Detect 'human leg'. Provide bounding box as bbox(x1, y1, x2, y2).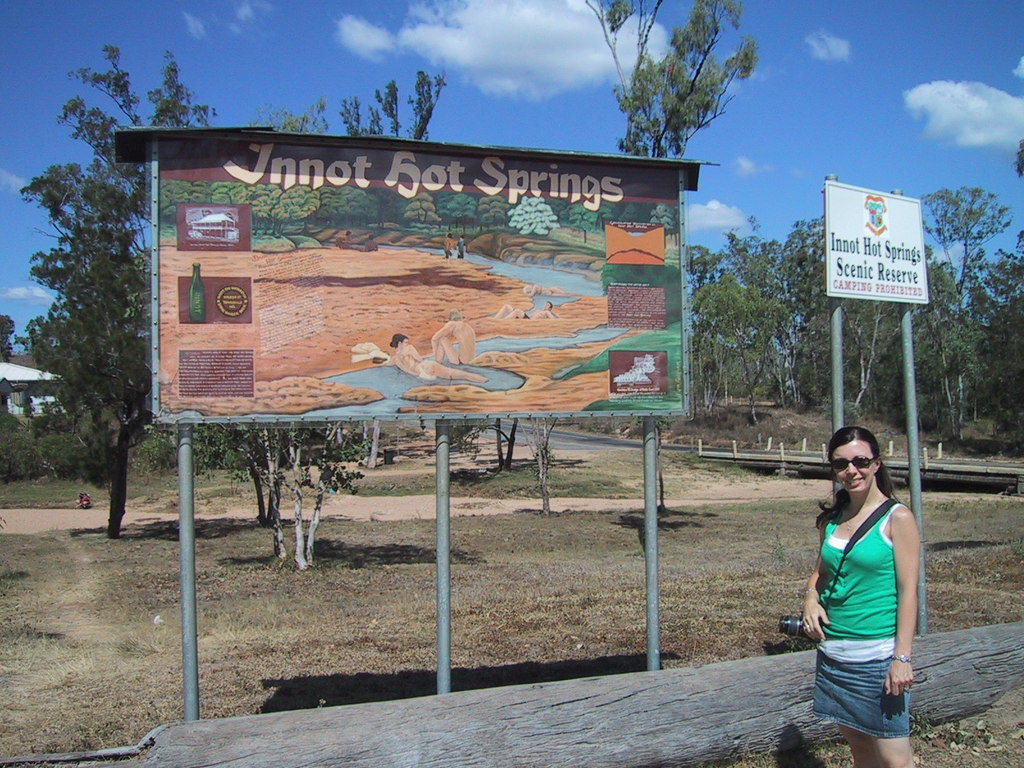
bbox(872, 737, 911, 767).
